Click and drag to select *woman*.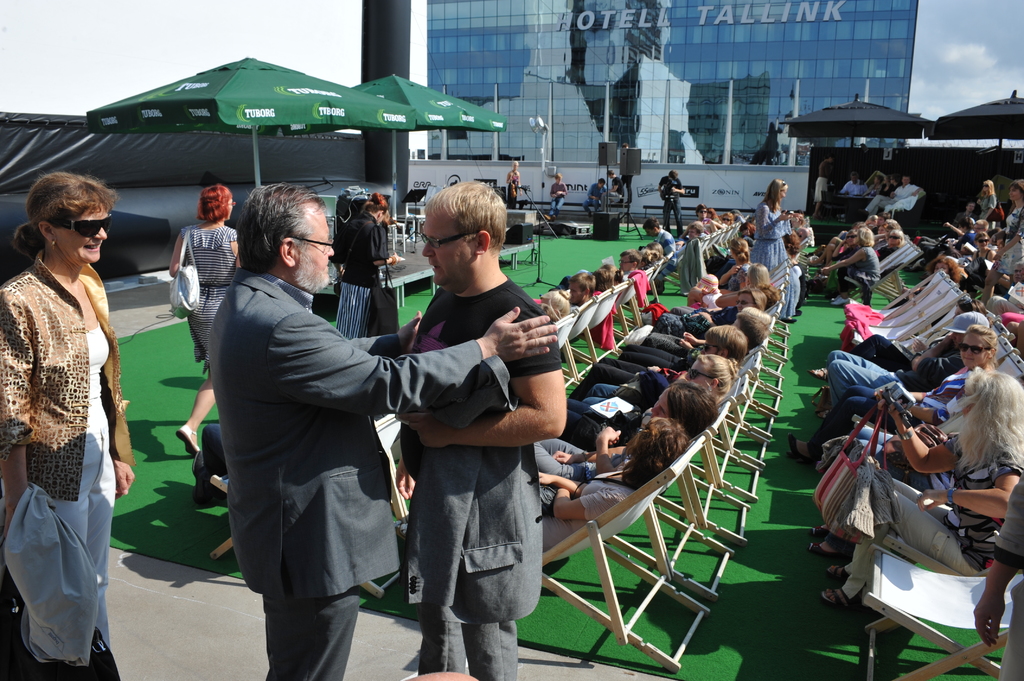
Selection: left=694, top=203, right=716, bottom=234.
